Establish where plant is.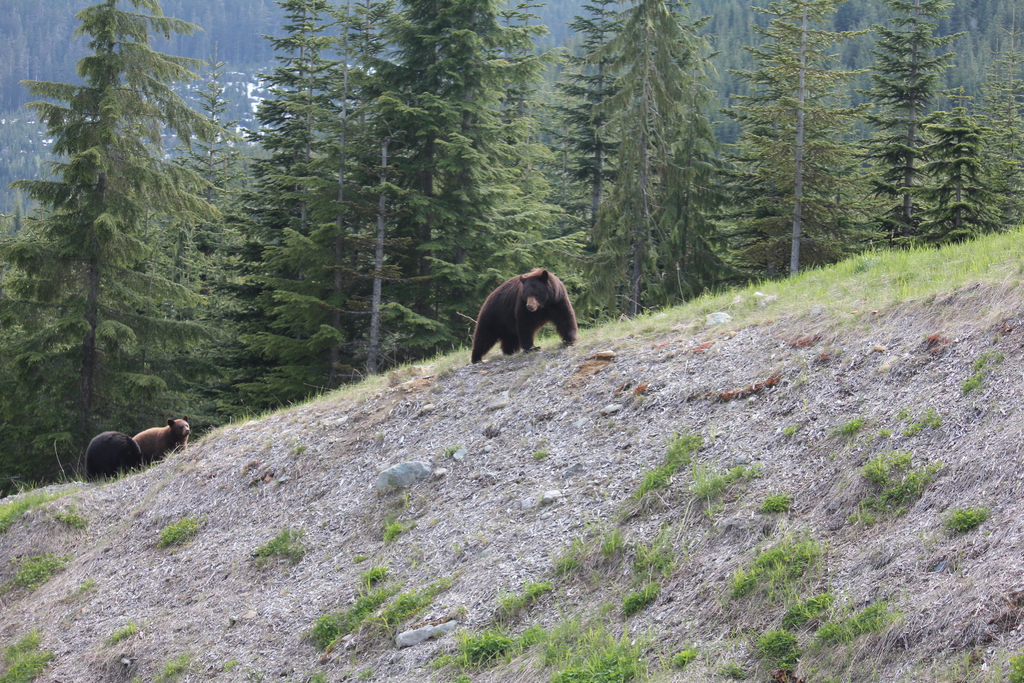
Established at bbox=(810, 595, 915, 643).
